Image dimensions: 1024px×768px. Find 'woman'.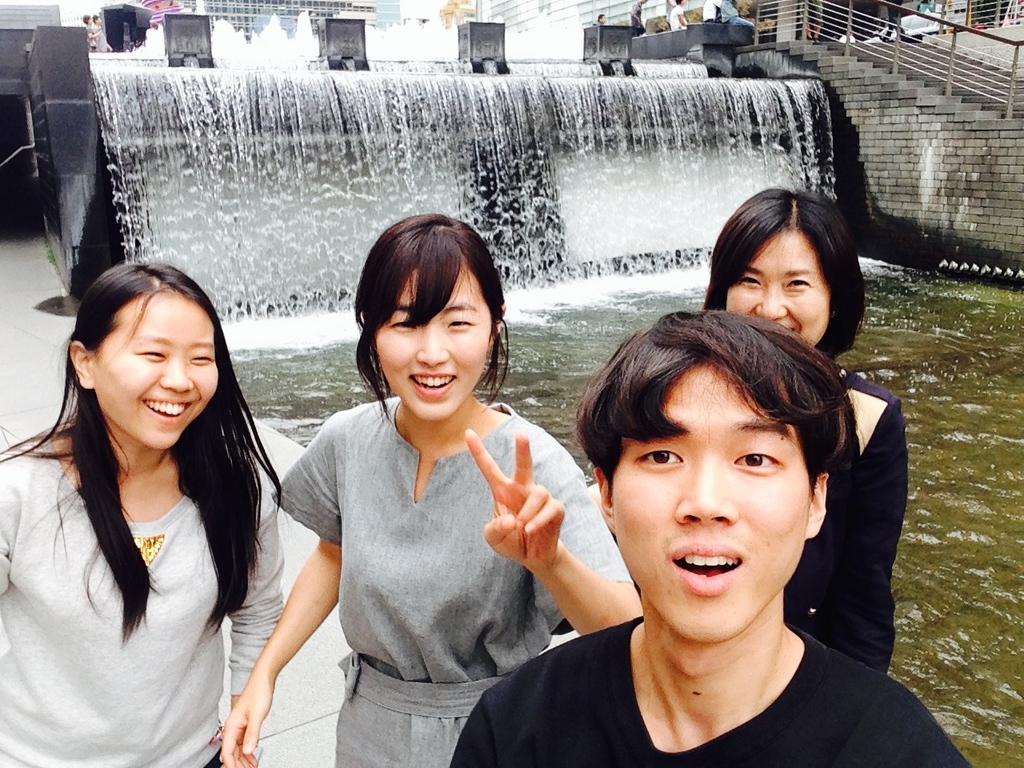
[x1=702, y1=188, x2=907, y2=672].
